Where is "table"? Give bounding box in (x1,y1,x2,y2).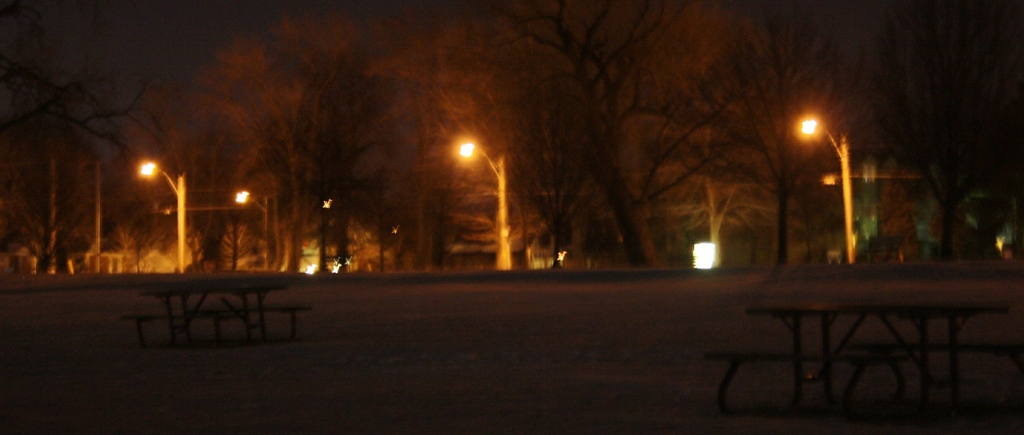
(740,281,1021,413).
